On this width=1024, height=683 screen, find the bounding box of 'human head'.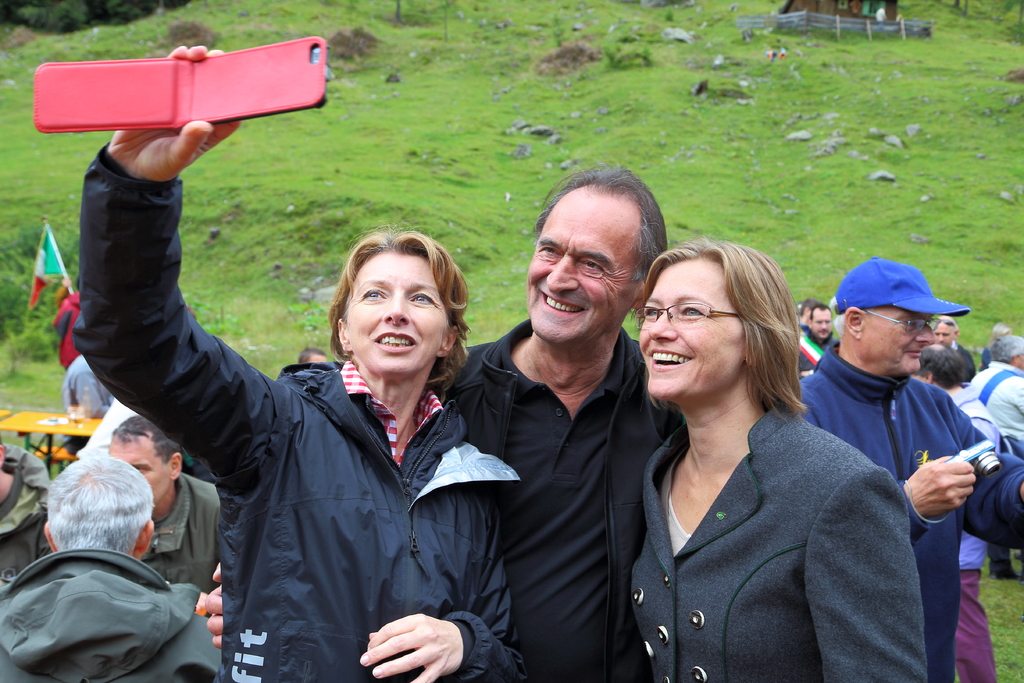
Bounding box: BBox(799, 298, 822, 322).
